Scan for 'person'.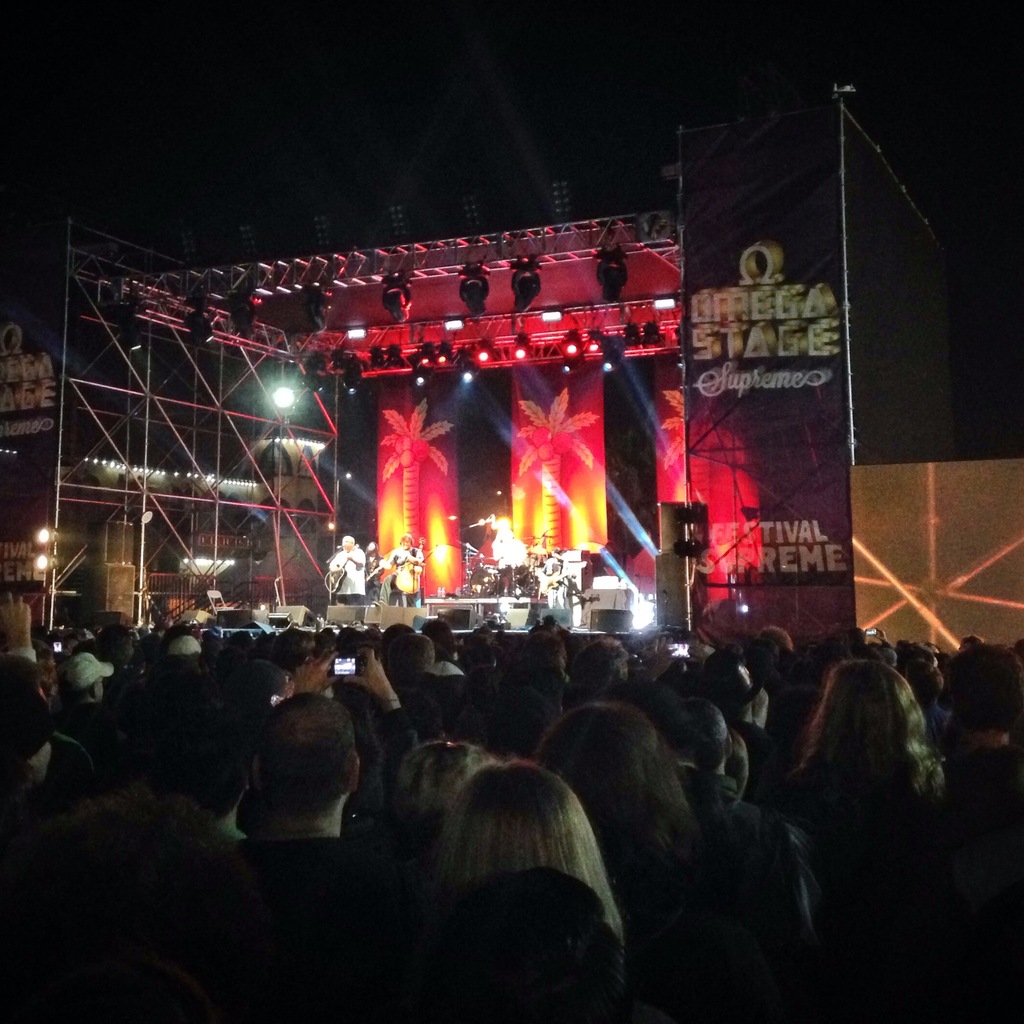
Scan result: detection(372, 535, 427, 591).
